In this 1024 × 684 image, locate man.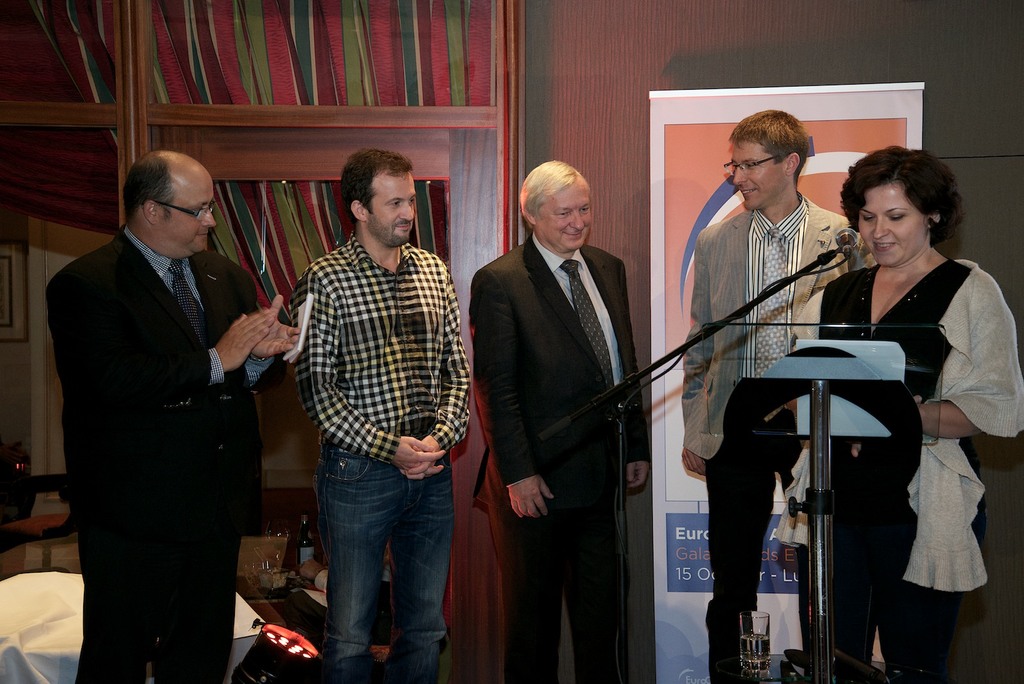
Bounding box: detection(41, 126, 284, 683).
